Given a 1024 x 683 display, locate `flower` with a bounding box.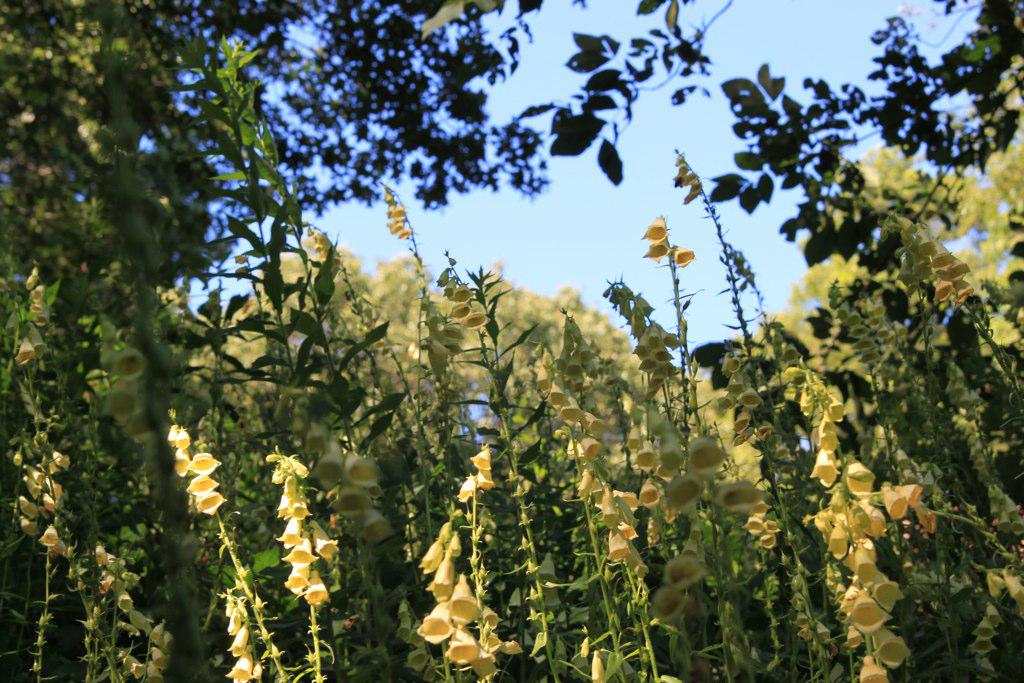
Located: [277, 498, 296, 519].
